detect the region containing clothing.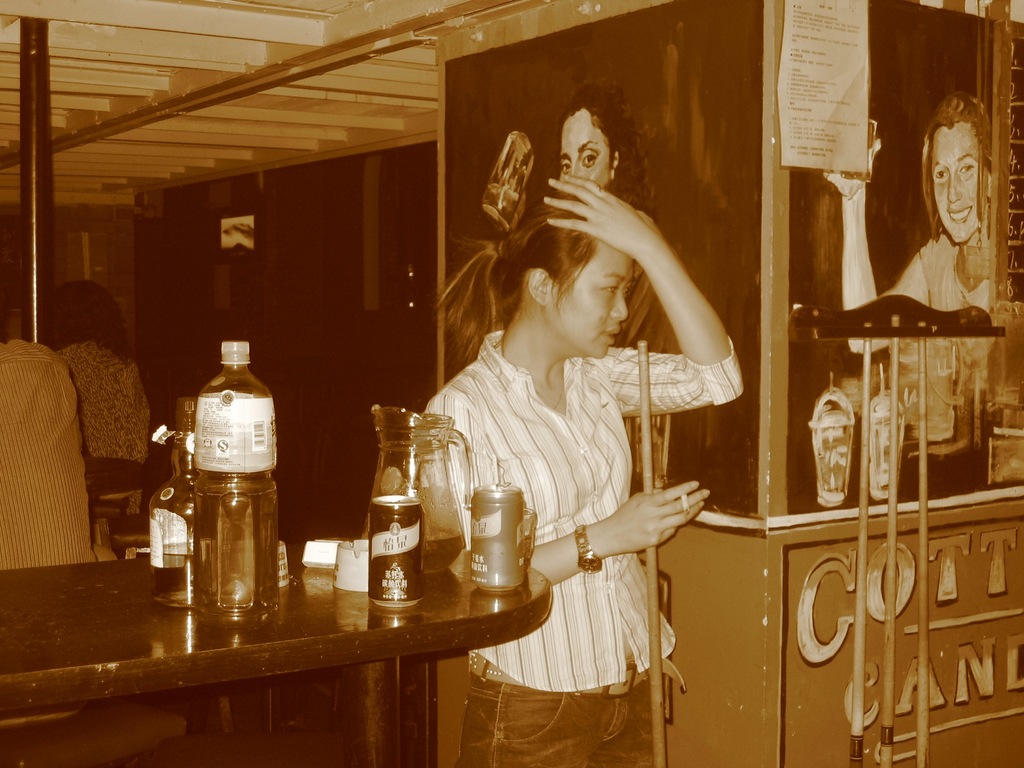
left=438, top=262, right=700, bottom=711.
